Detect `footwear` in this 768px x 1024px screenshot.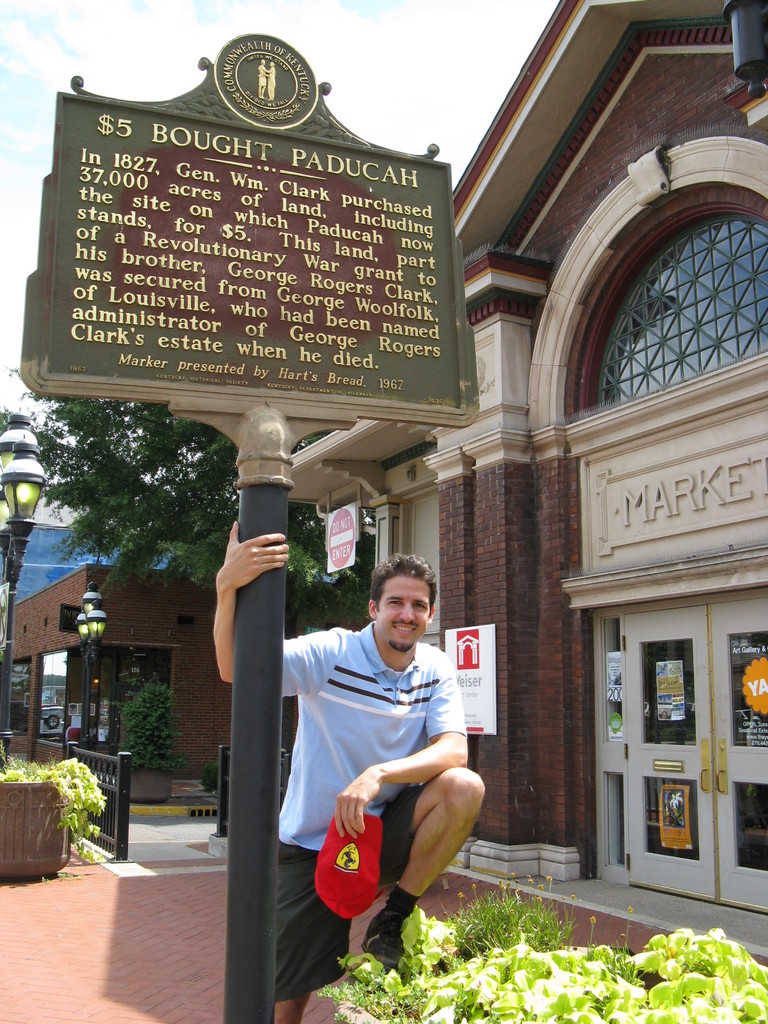
Detection: [357, 906, 416, 975].
